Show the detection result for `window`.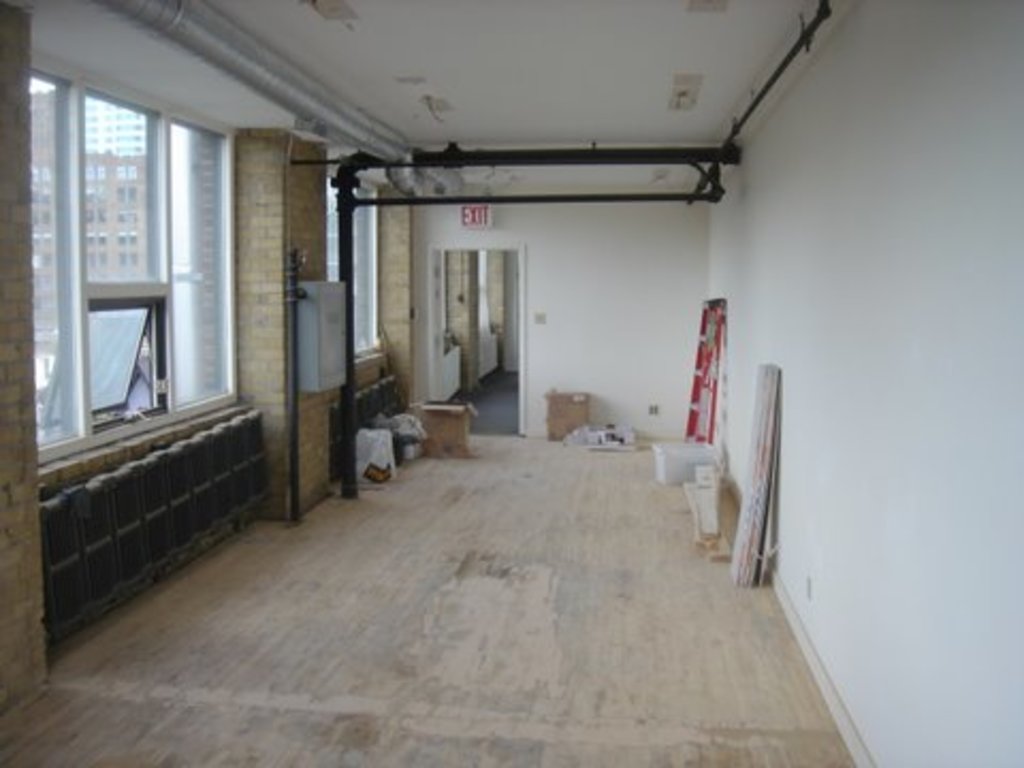
(left=331, top=164, right=395, bottom=346).
